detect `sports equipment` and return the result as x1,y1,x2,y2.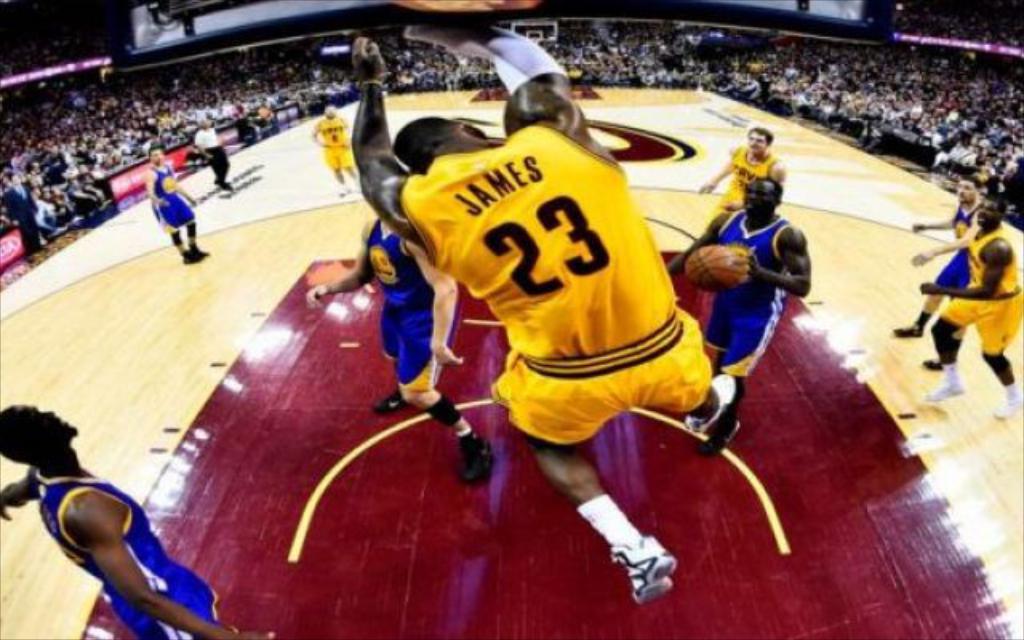
373,390,419,418.
